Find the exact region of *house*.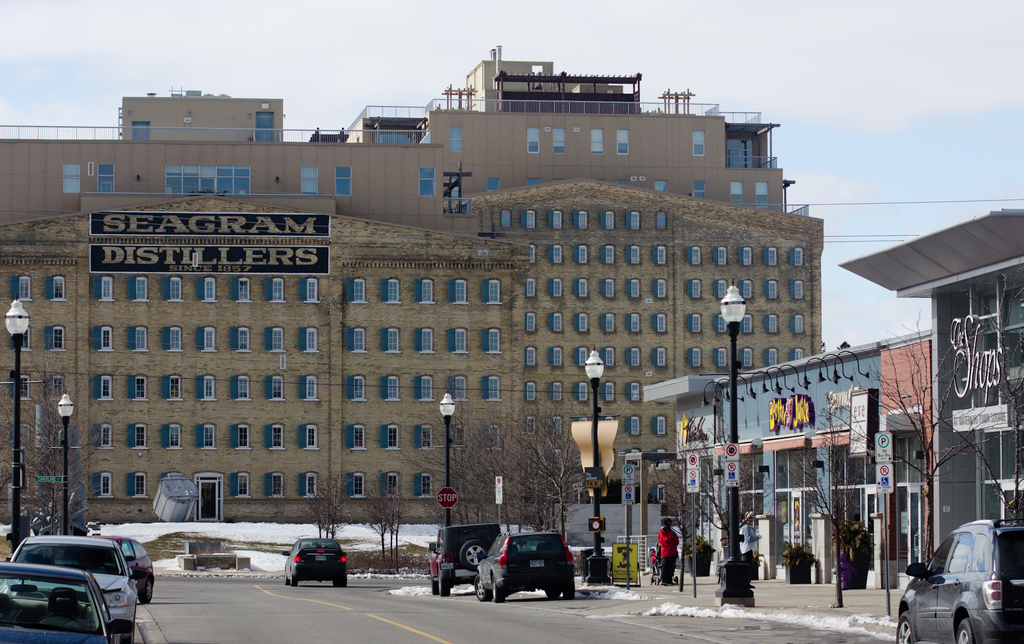
Exact region: 0,45,825,526.
